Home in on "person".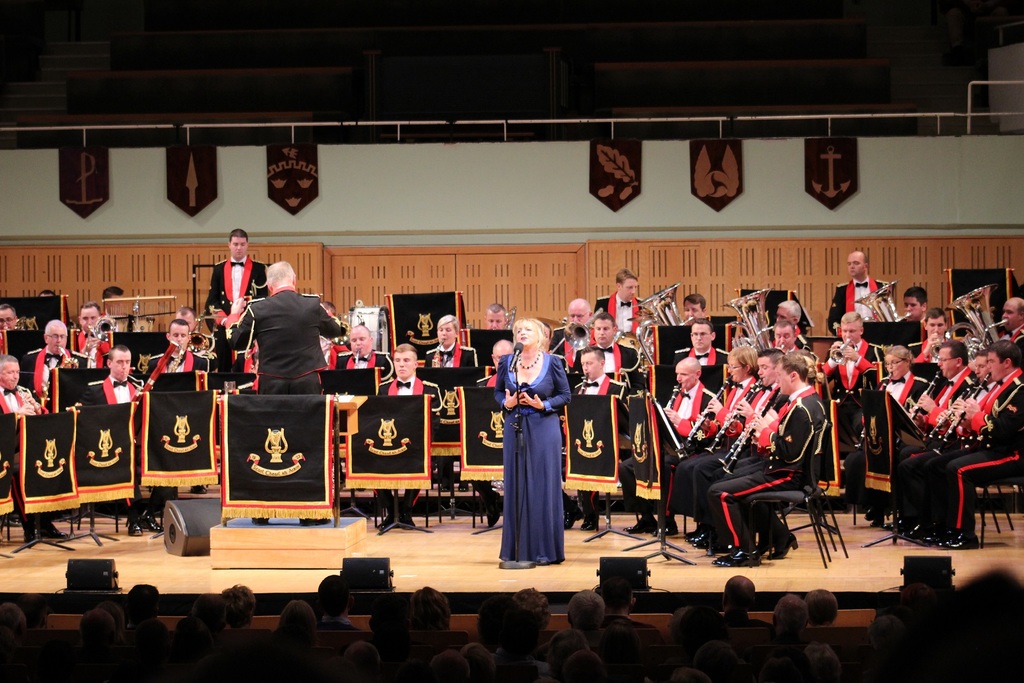
Homed in at box(85, 349, 161, 532).
